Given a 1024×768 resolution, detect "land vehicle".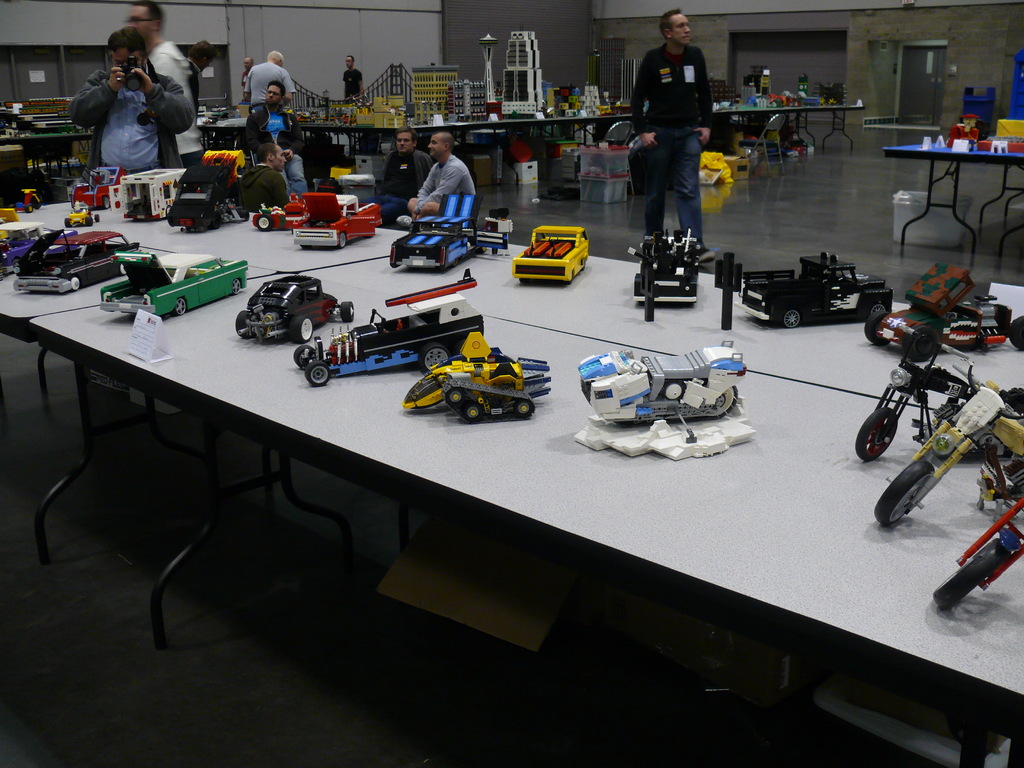
bbox(931, 496, 1023, 611).
